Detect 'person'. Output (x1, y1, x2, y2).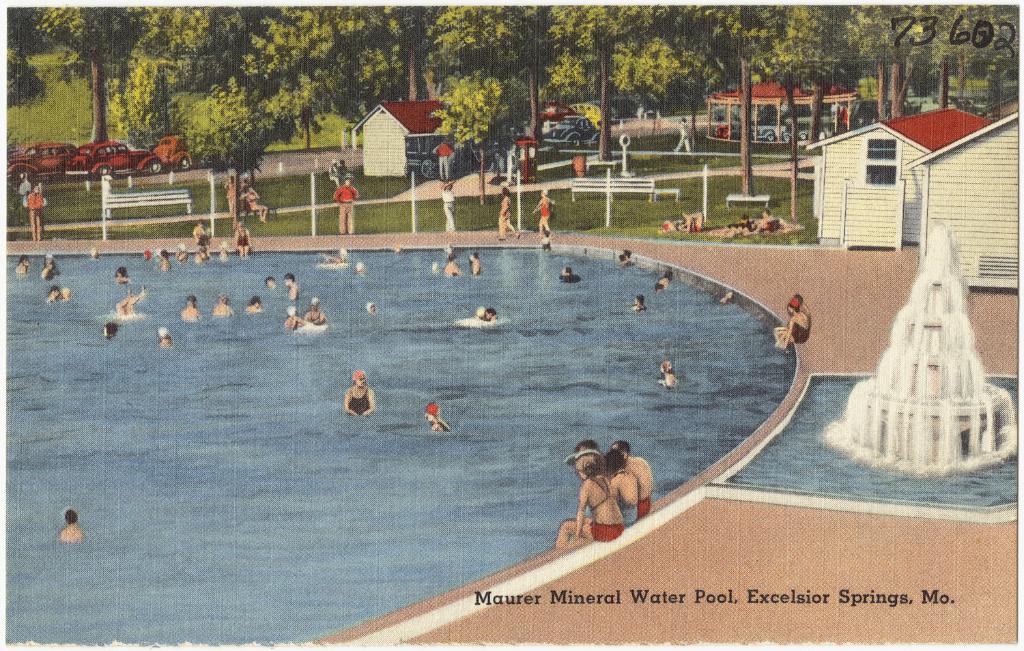
(236, 220, 254, 257).
